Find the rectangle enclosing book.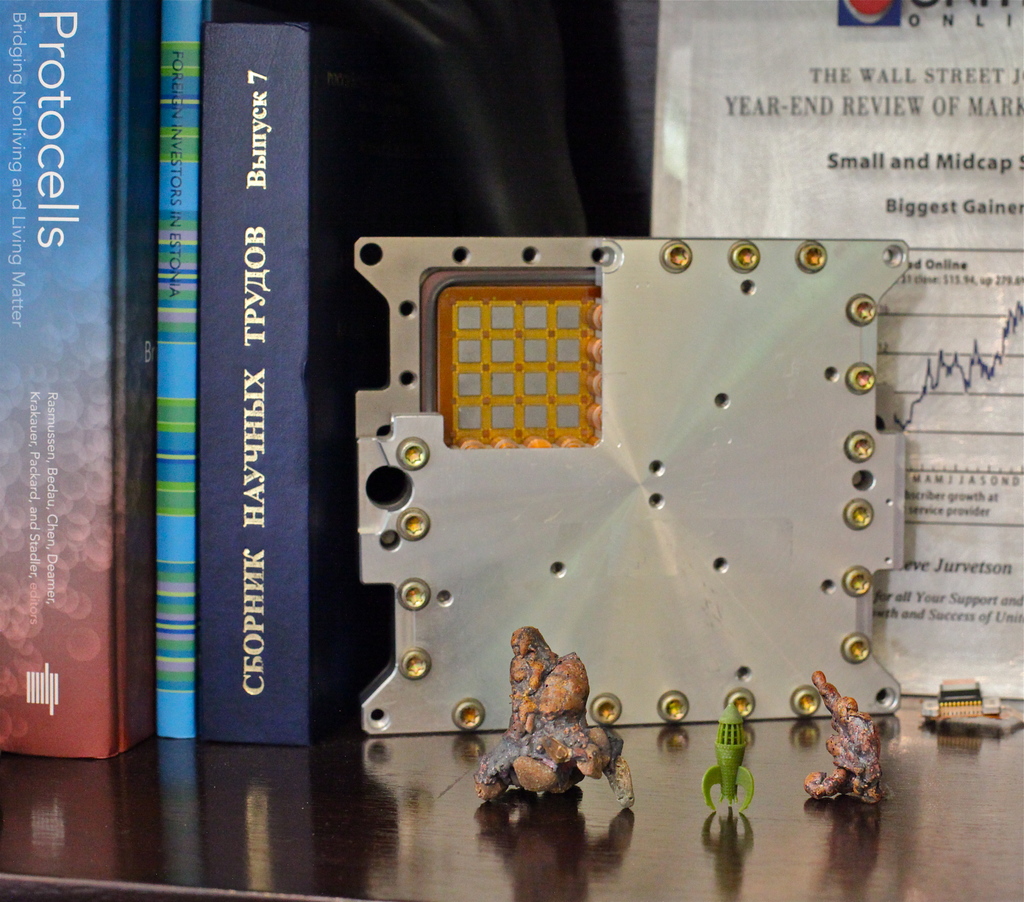
148 0 224 743.
